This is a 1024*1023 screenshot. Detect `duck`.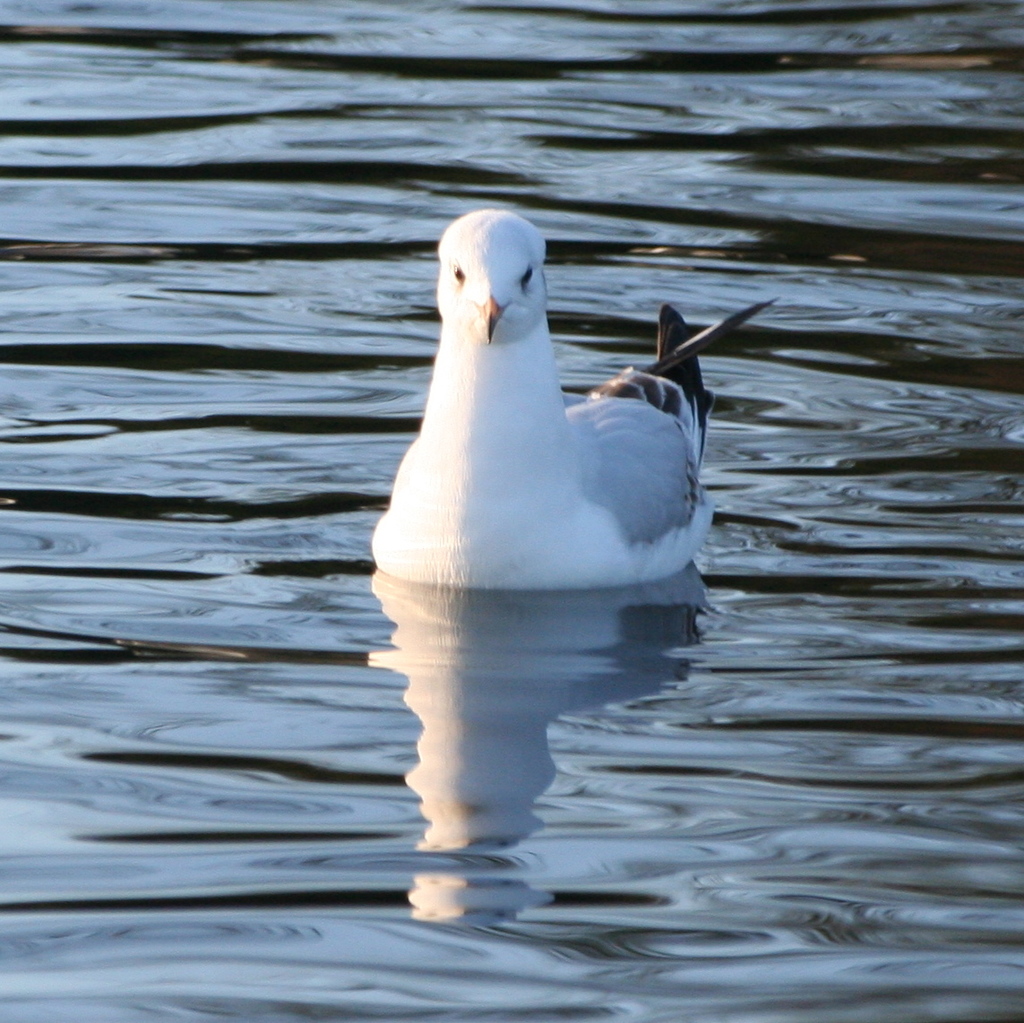
372:196:754:613.
